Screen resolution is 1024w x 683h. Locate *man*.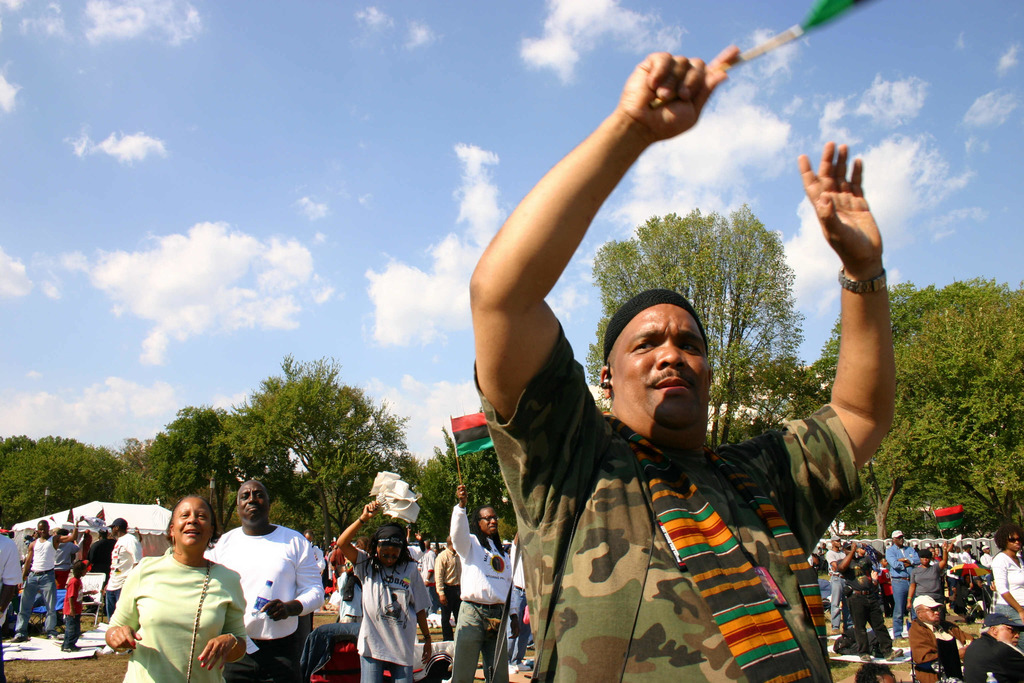
{"x1": 84, "y1": 525, "x2": 118, "y2": 582}.
